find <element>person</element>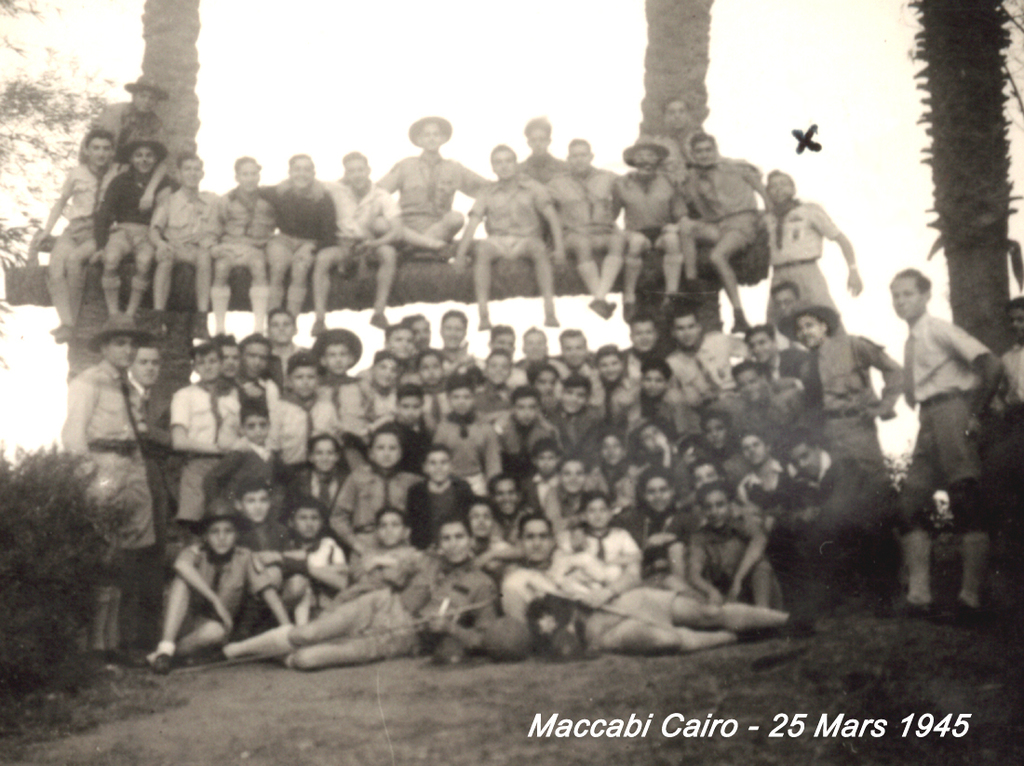
x1=517 y1=112 x2=581 y2=217
